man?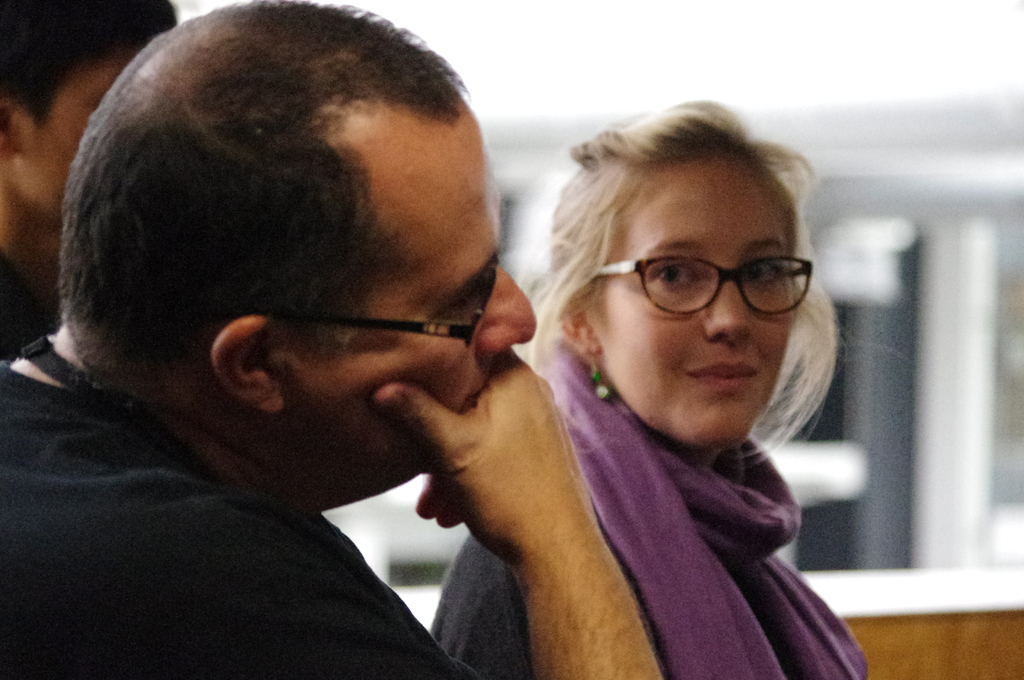
<region>0, 0, 669, 679</region>
